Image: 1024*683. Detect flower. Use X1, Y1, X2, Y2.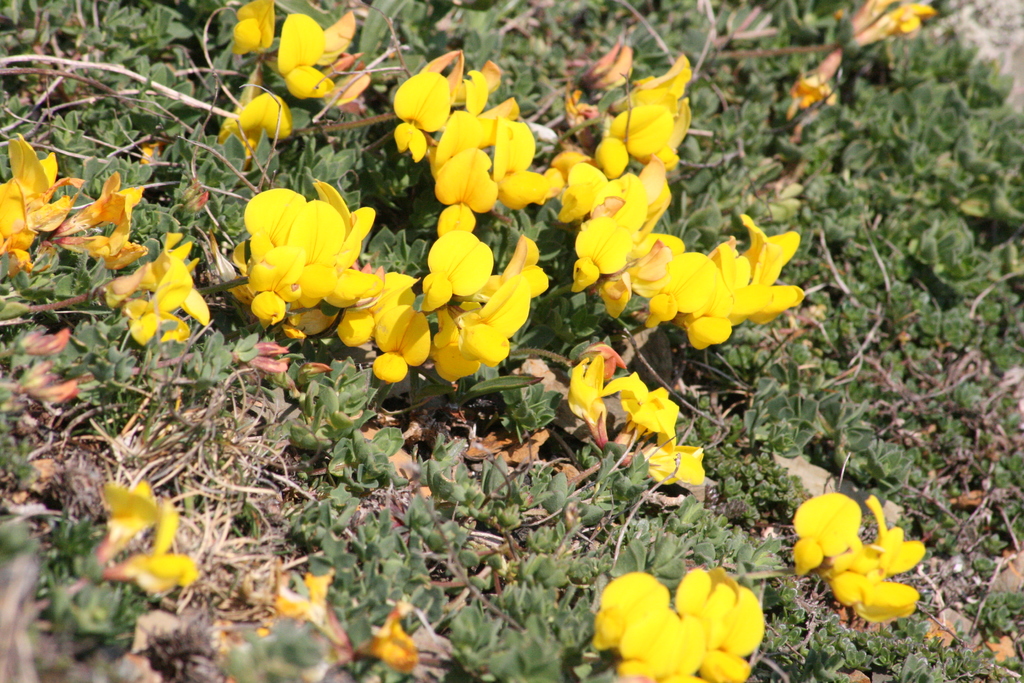
394, 69, 451, 163.
